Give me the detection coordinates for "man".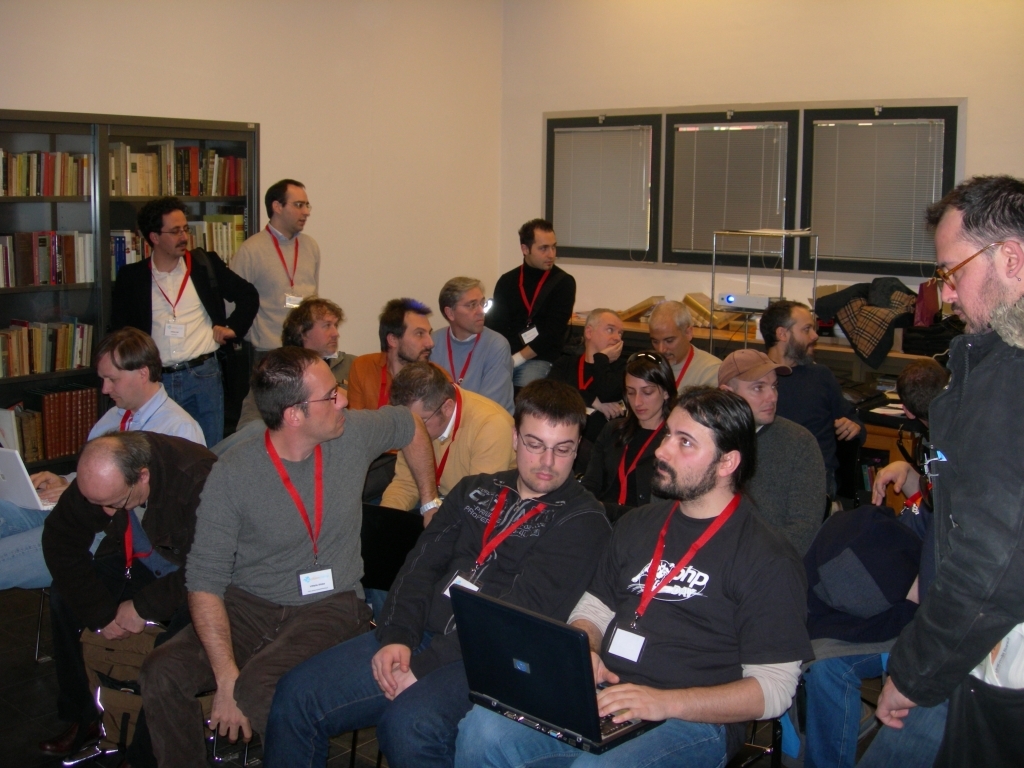
locate(180, 346, 445, 765).
